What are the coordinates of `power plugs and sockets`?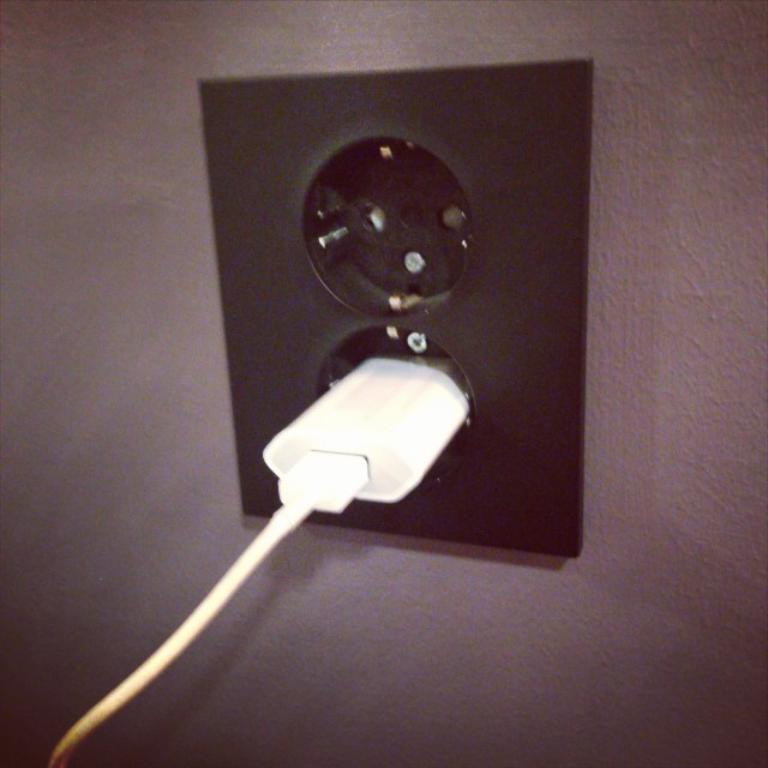
Rect(198, 59, 589, 563).
